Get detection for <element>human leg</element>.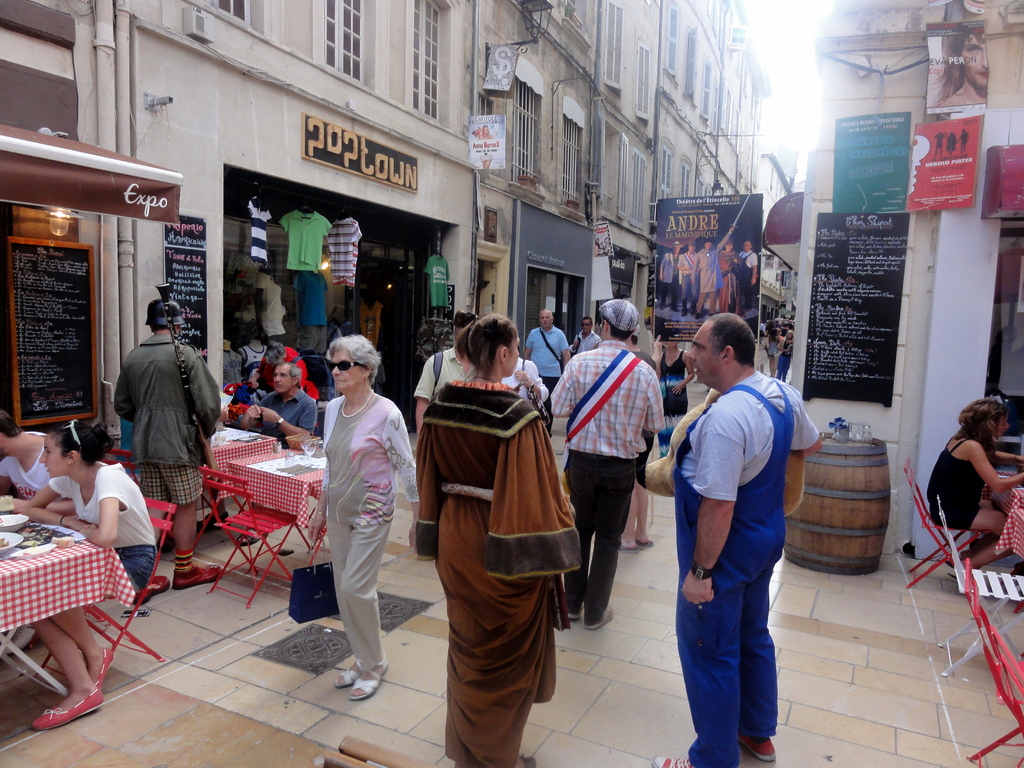
Detection: BBox(593, 454, 614, 627).
